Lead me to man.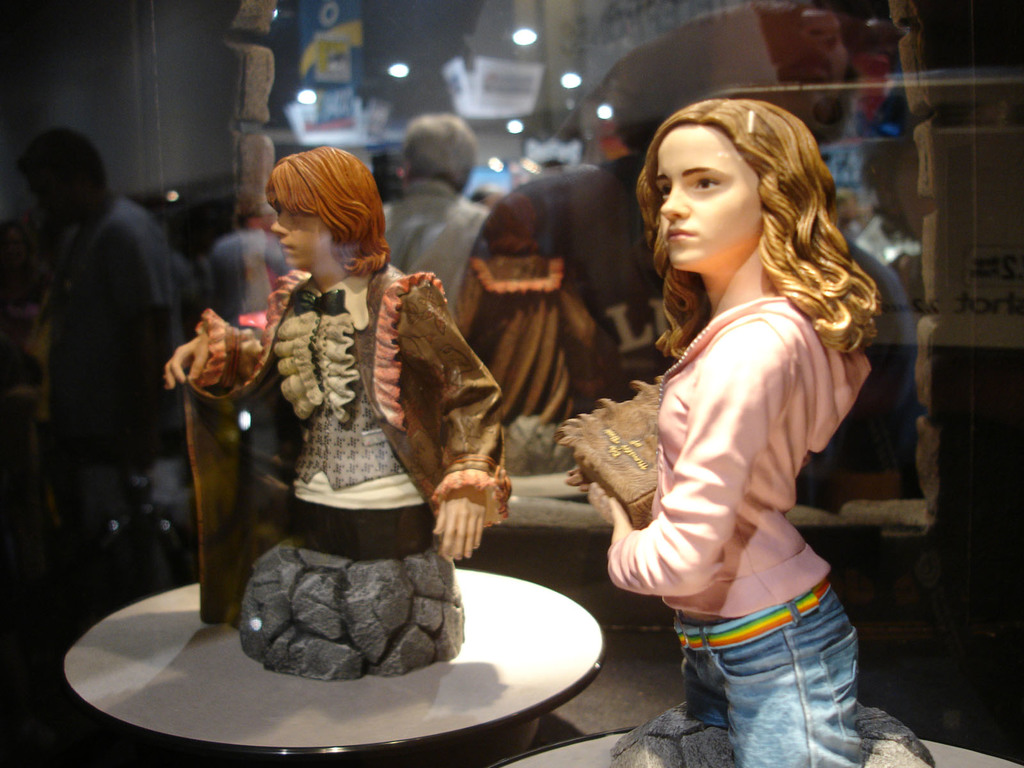
Lead to [x1=6, y1=134, x2=182, y2=541].
